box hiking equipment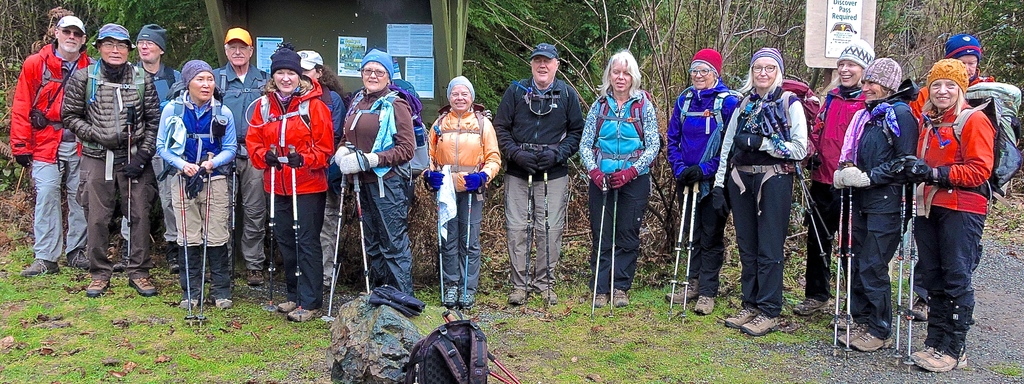
rect(462, 171, 475, 316)
